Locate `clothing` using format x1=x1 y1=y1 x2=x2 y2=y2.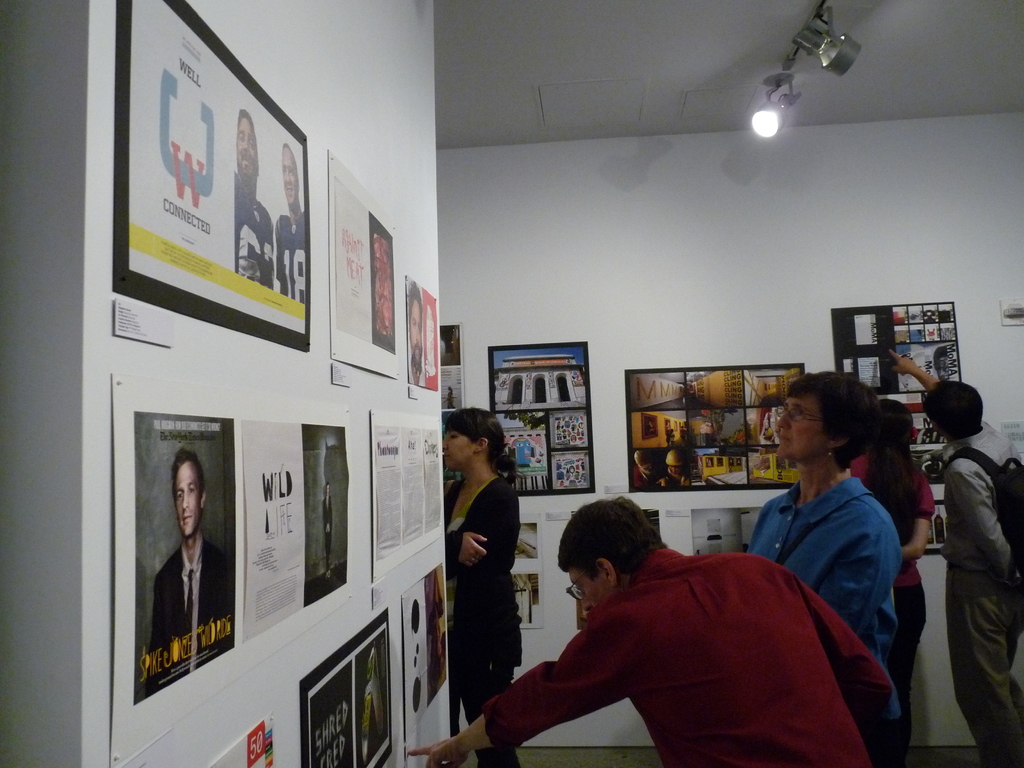
x1=471 y1=523 x2=874 y2=765.
